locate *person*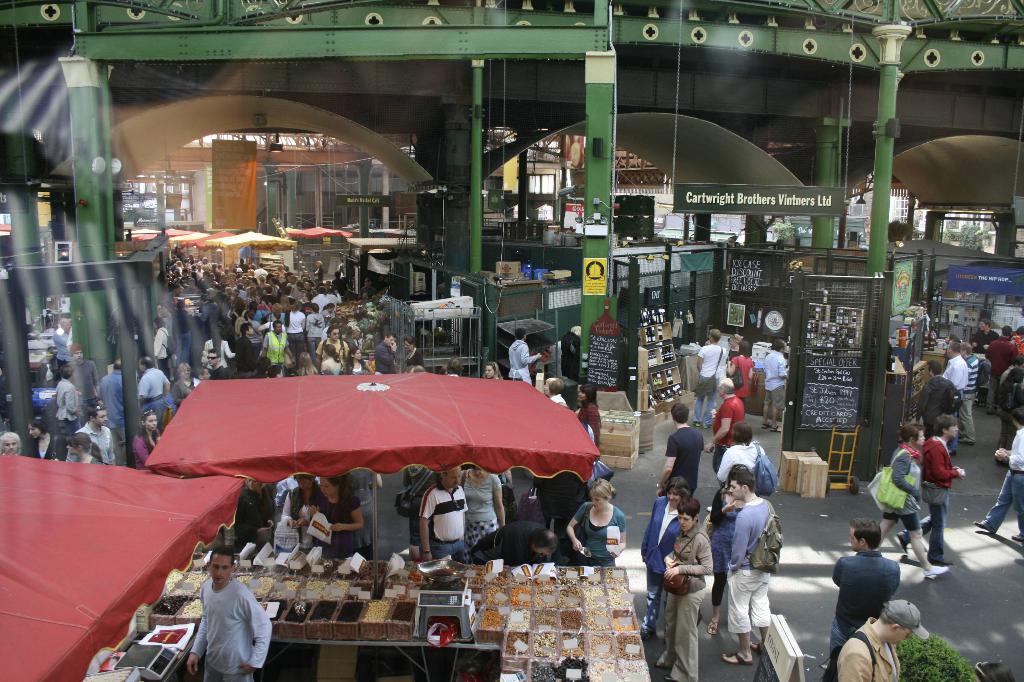
Rect(919, 362, 965, 434)
